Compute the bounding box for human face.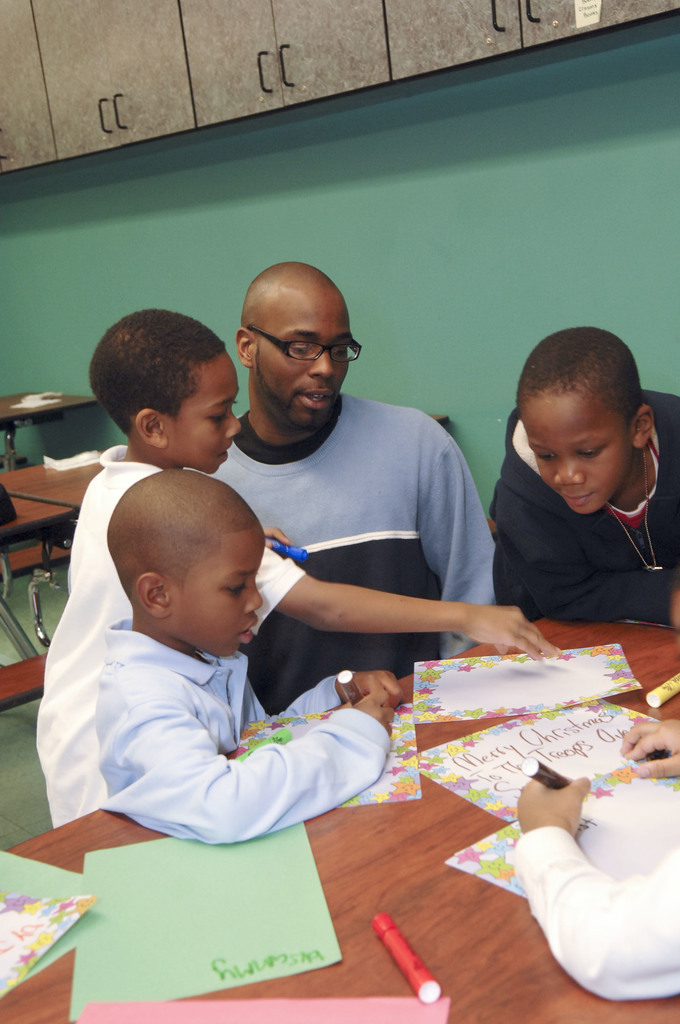
<bbox>262, 283, 355, 428</bbox>.
